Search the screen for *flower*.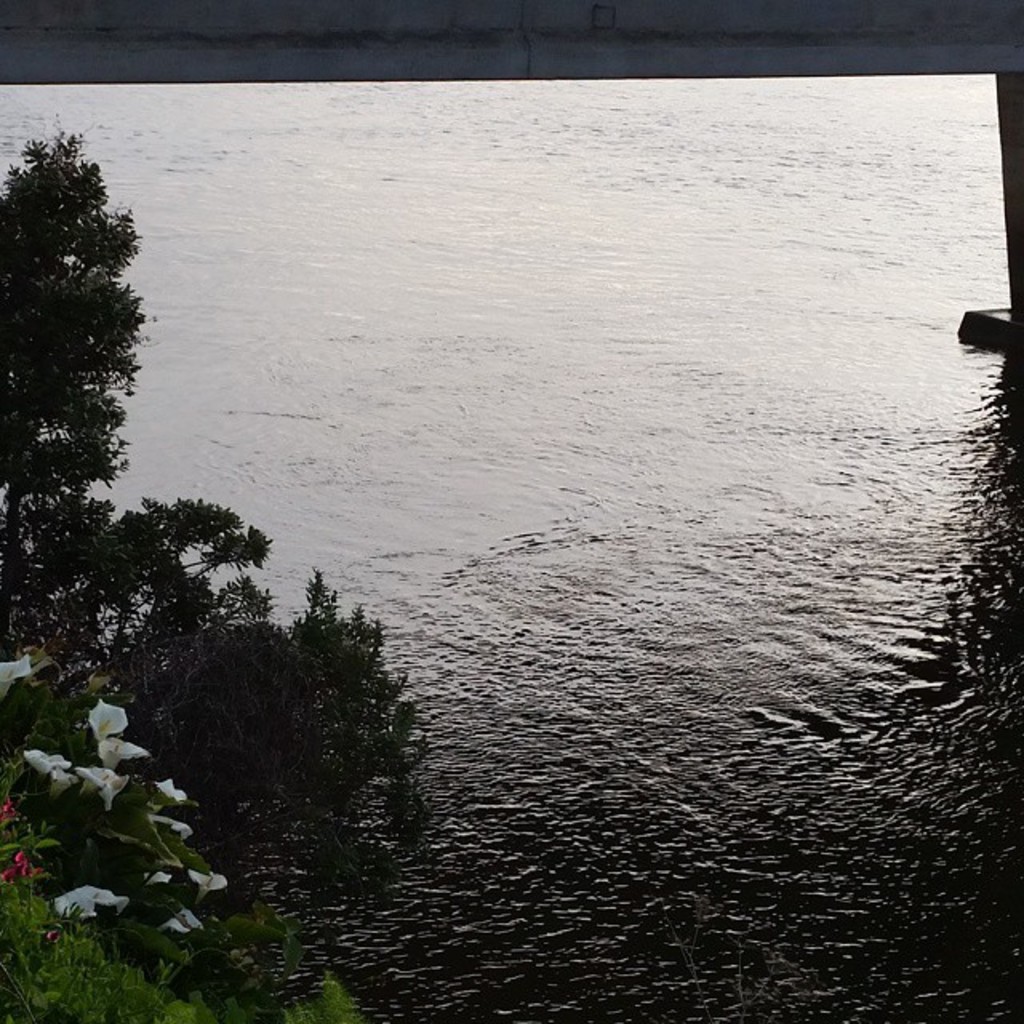
Found at 0:654:32:699.
